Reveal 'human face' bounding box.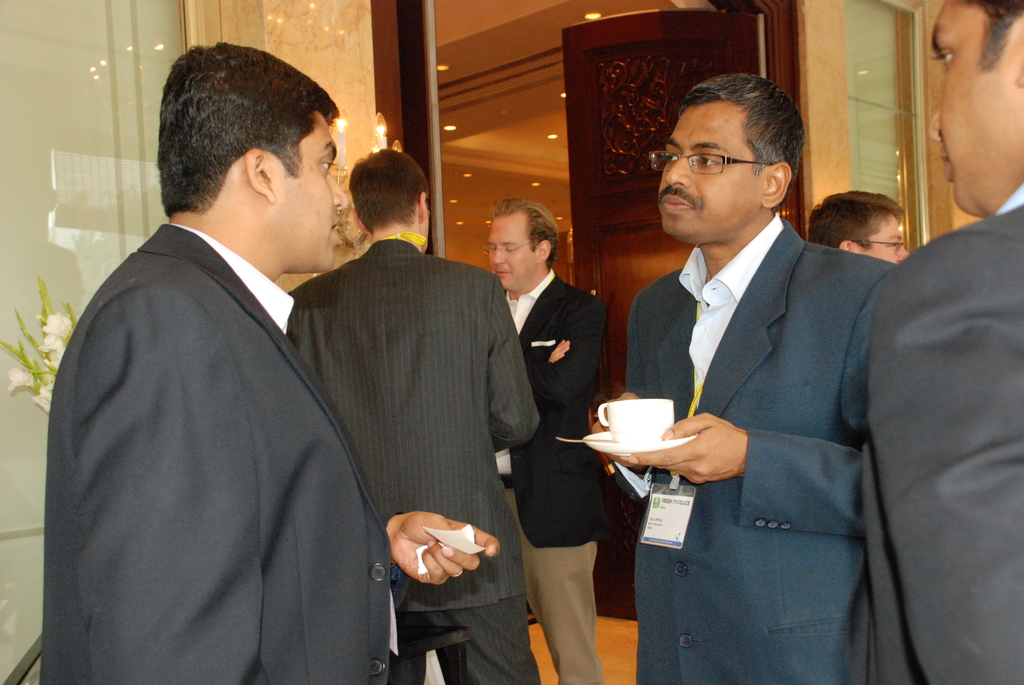
Revealed: (x1=420, y1=201, x2=430, y2=253).
